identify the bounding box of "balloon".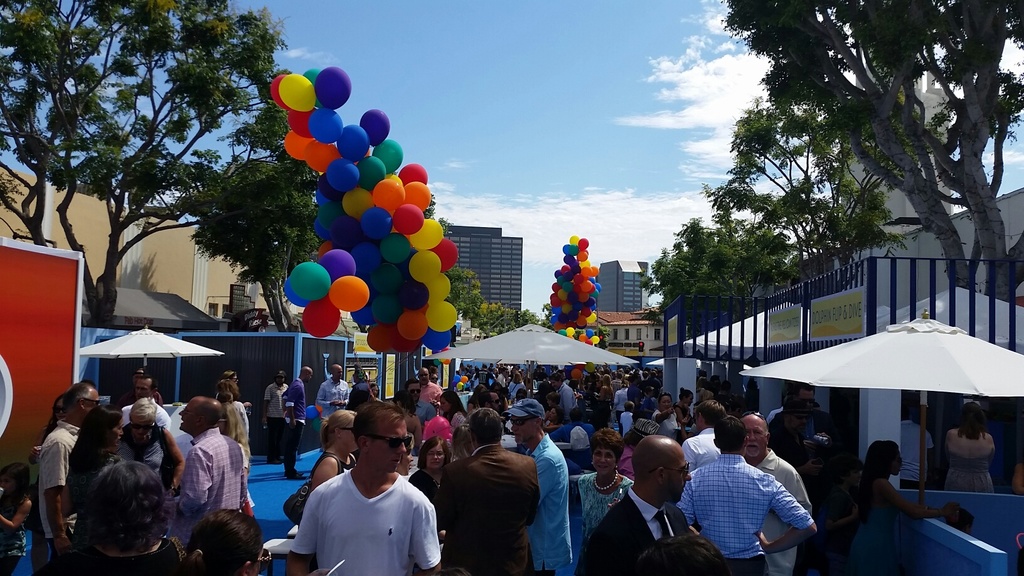
left=314, top=65, right=351, bottom=110.
